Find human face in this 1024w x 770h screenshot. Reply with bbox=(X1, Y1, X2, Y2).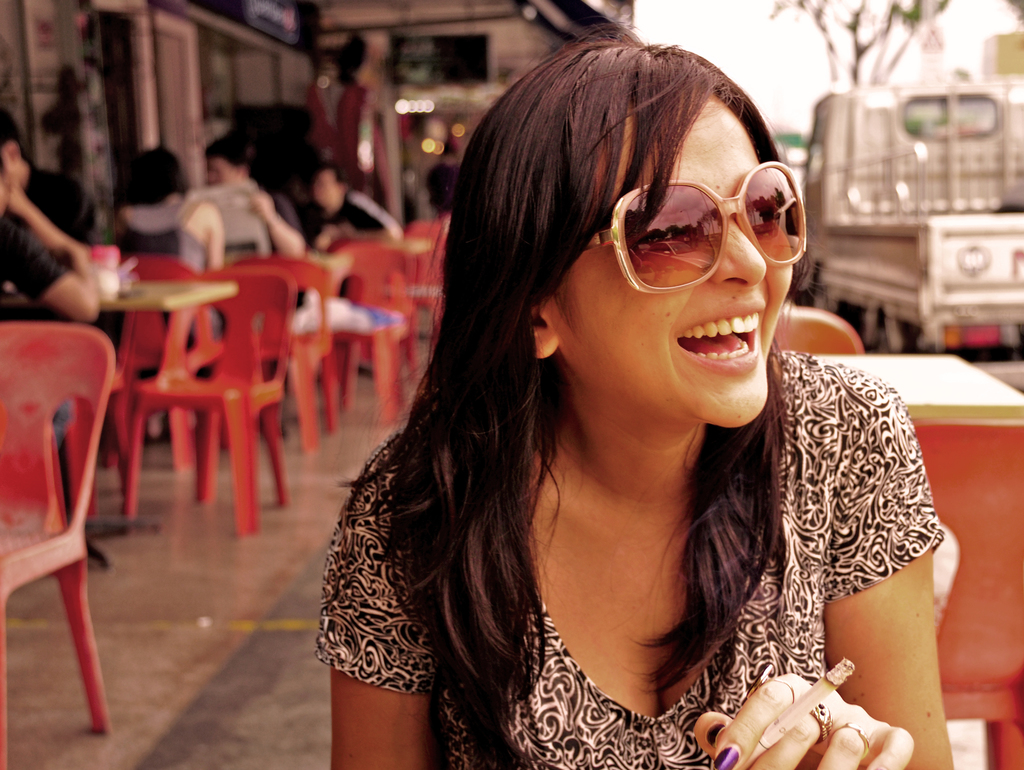
bbox=(205, 156, 242, 186).
